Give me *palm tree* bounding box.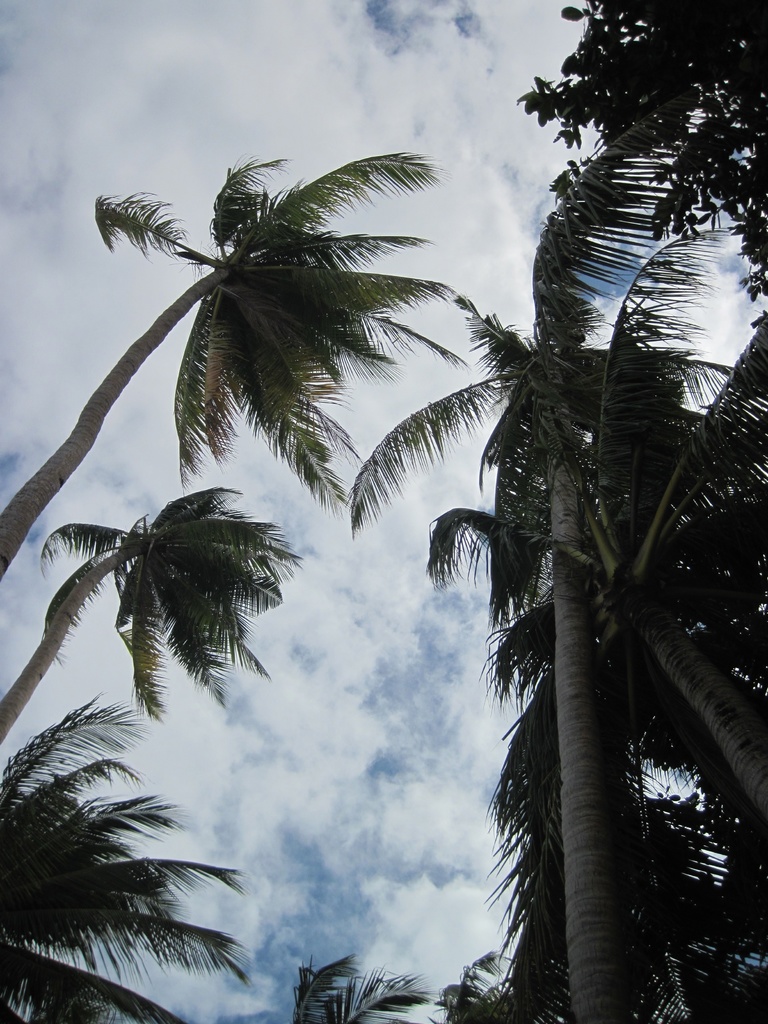
l=194, t=180, r=421, b=430.
